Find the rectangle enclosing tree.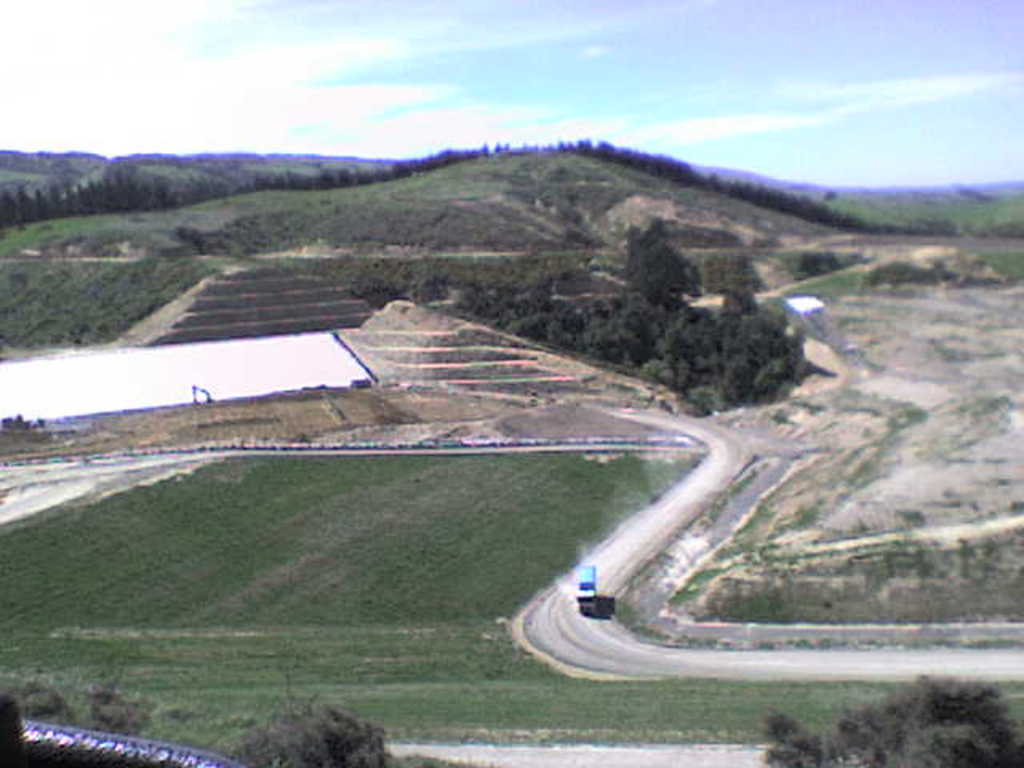
(13,680,66,725).
